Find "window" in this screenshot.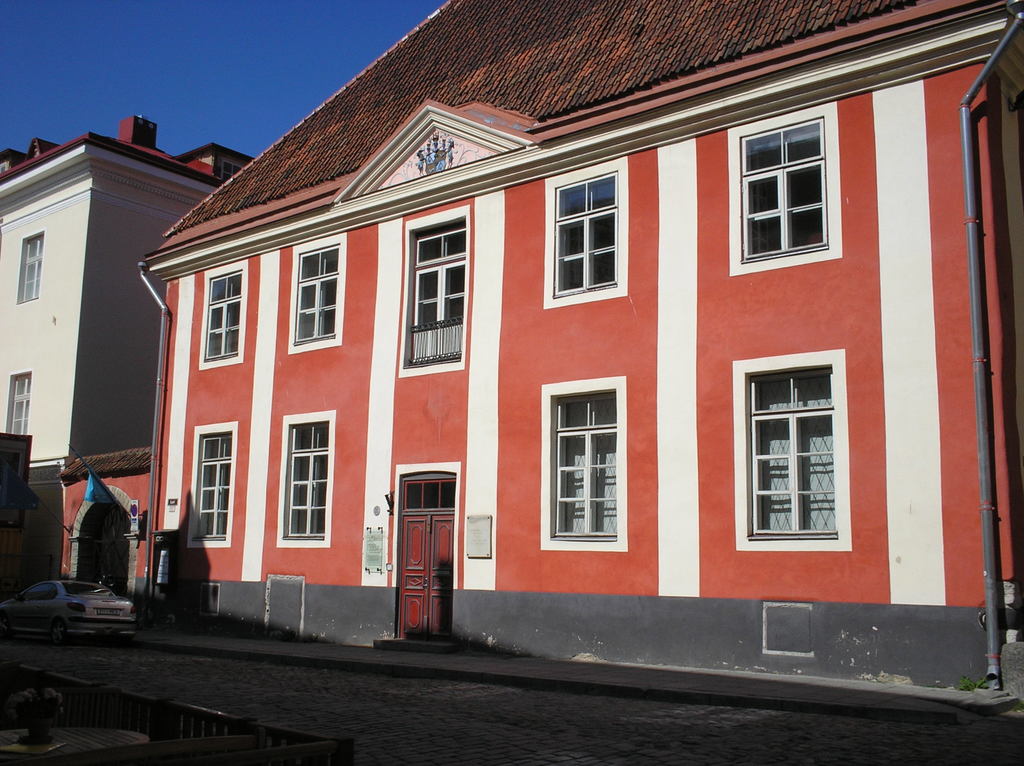
The bounding box for "window" is region(20, 234, 44, 303).
